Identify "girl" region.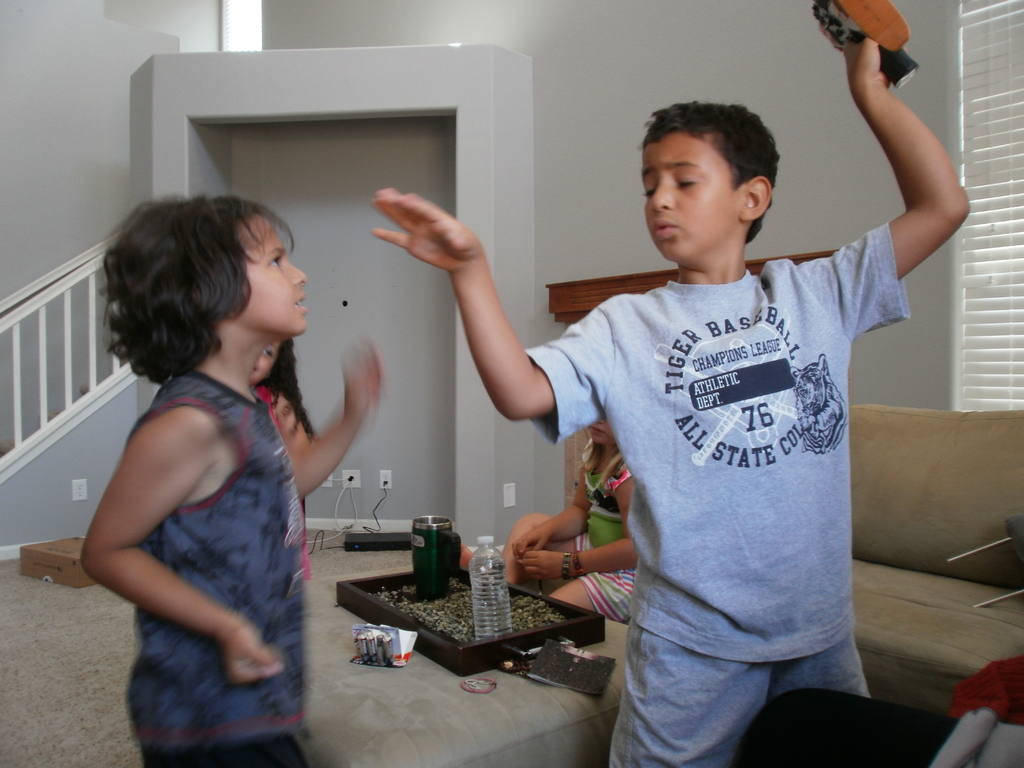
Region: l=246, t=332, r=318, b=582.
